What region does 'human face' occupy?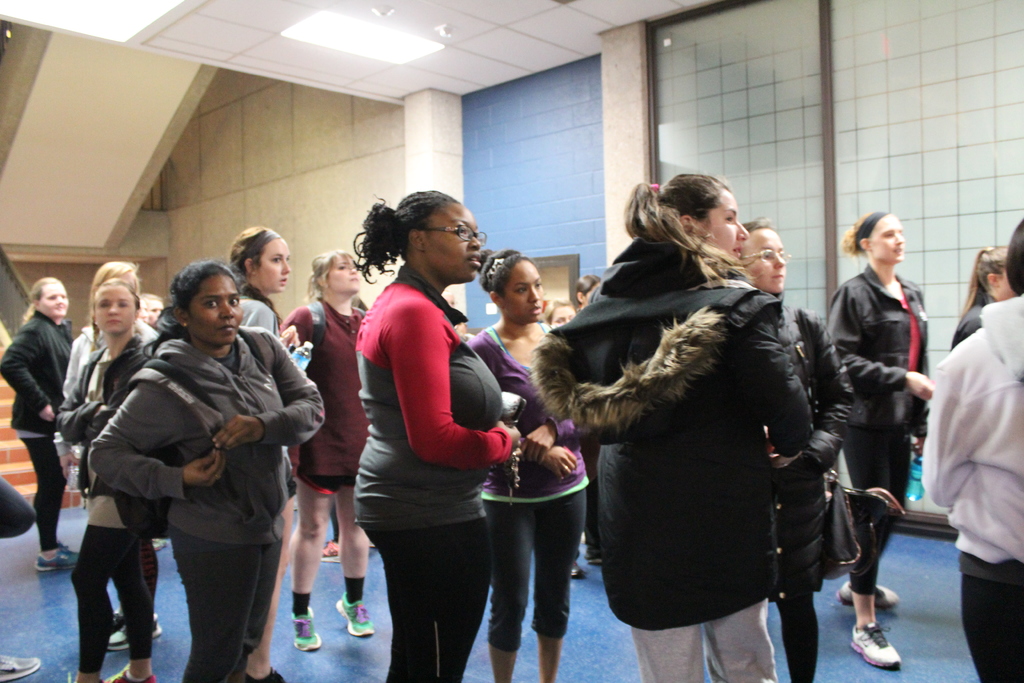
bbox(186, 278, 241, 345).
